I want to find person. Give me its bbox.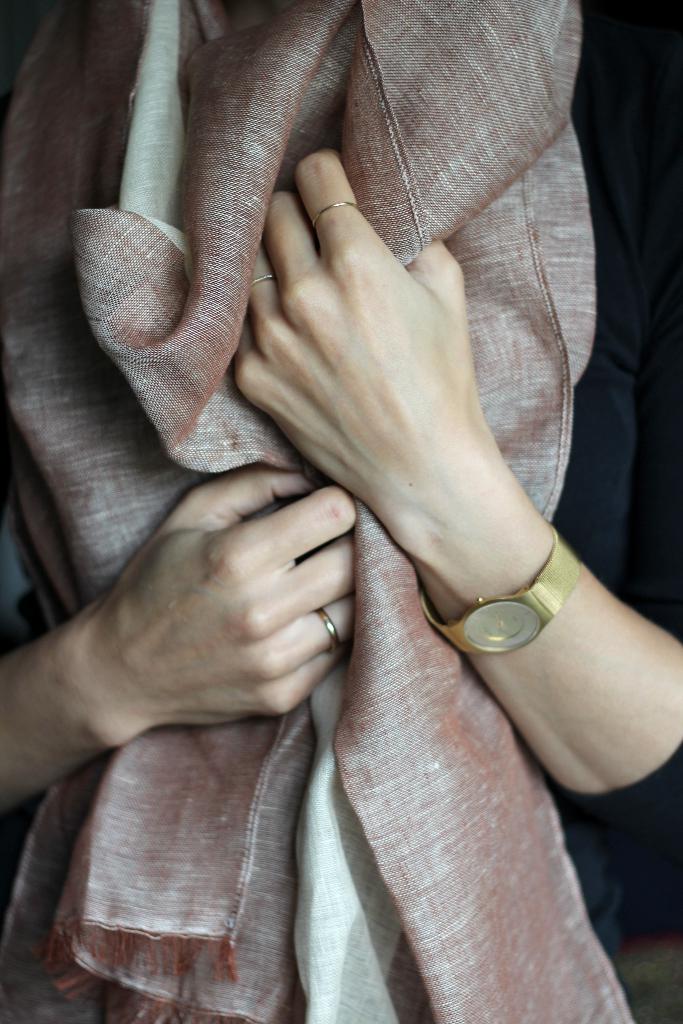
x1=6 y1=56 x2=650 y2=986.
